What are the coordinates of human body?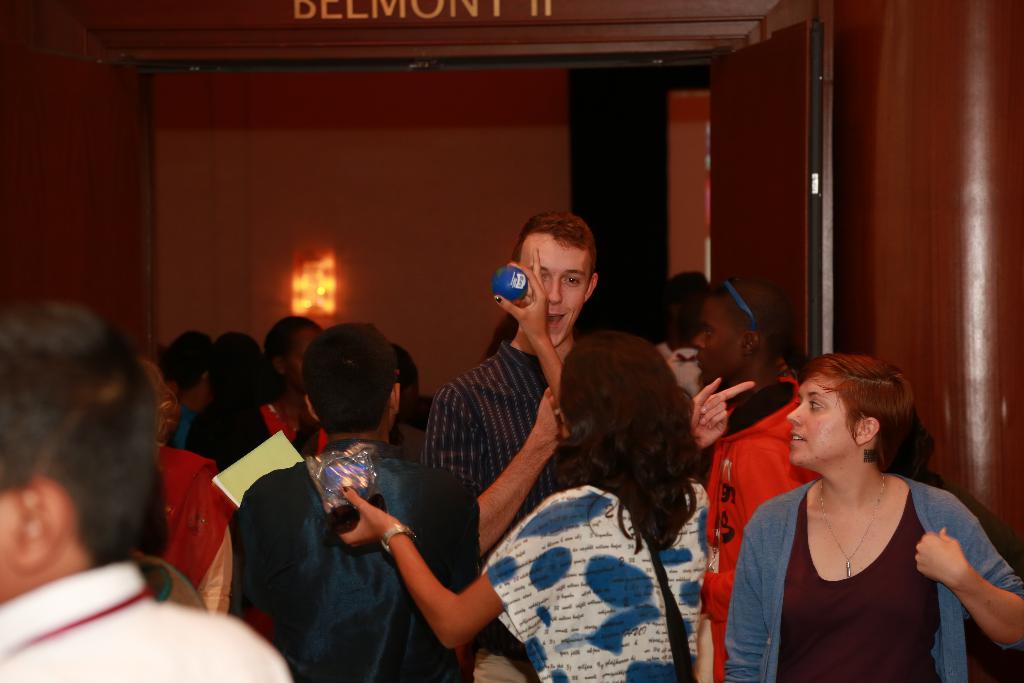
[left=158, top=443, right=228, bottom=591].
